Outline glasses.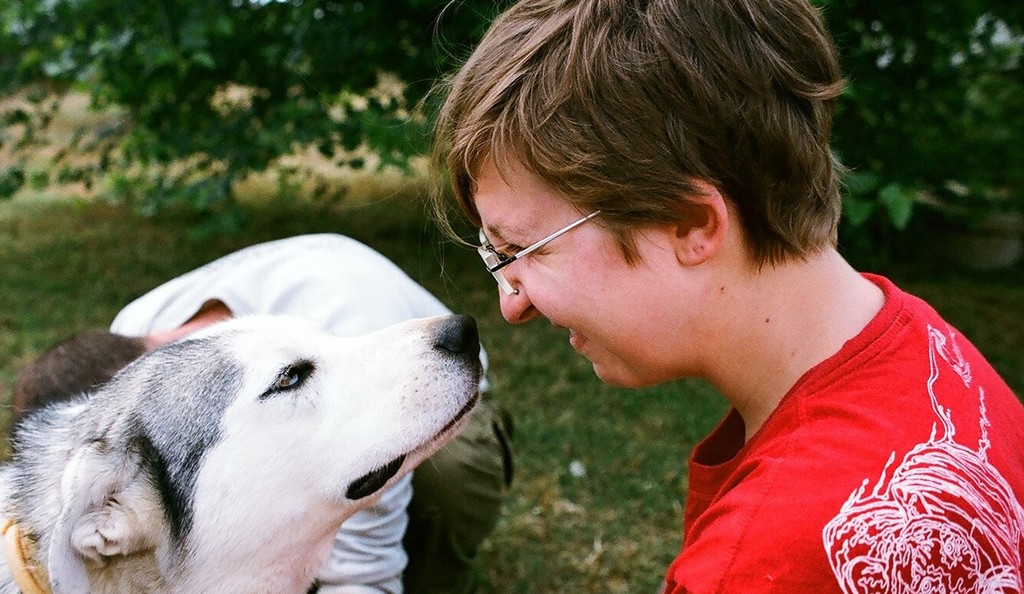
Outline: crop(476, 207, 605, 294).
